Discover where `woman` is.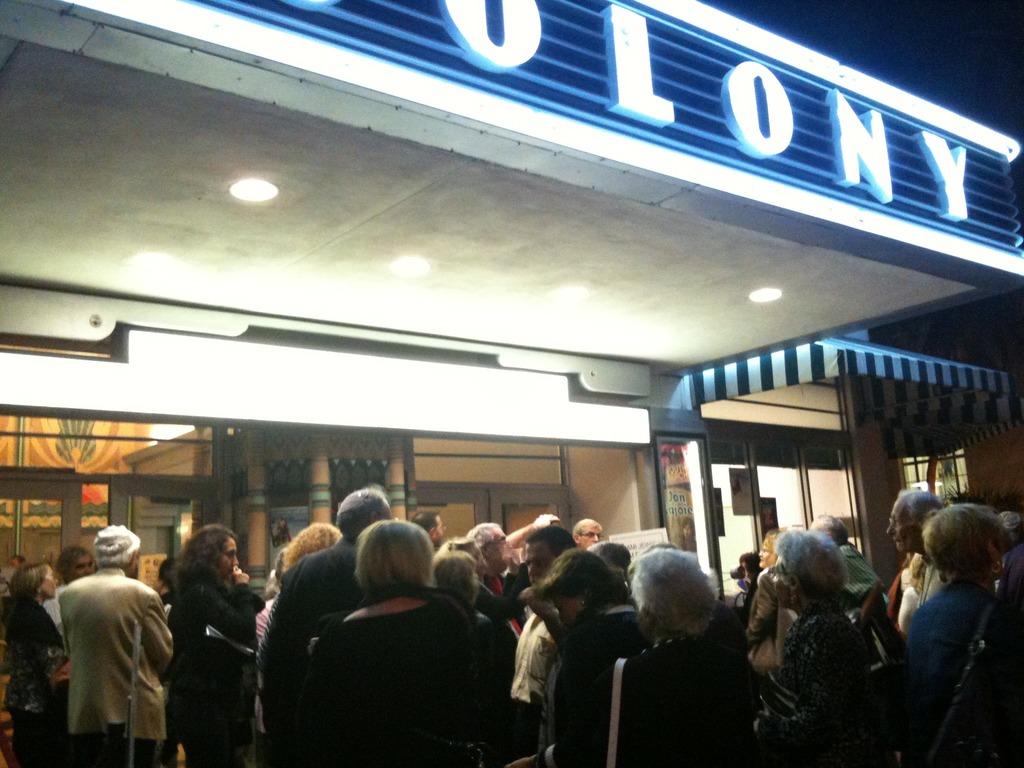
Discovered at bbox=(0, 564, 62, 767).
